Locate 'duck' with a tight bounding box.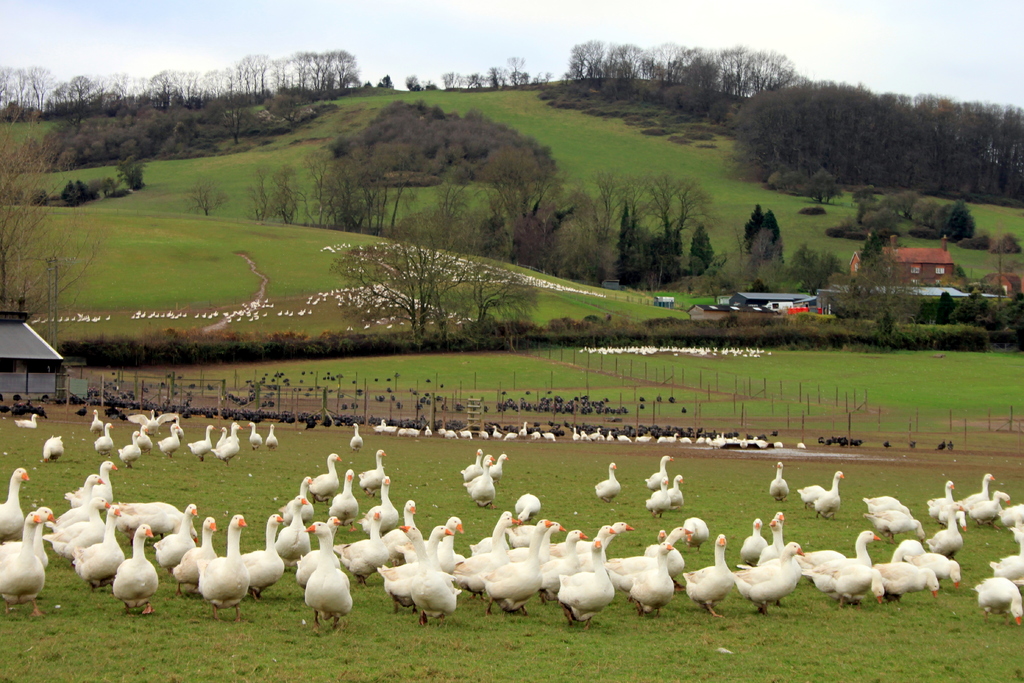
44 497 109 554.
